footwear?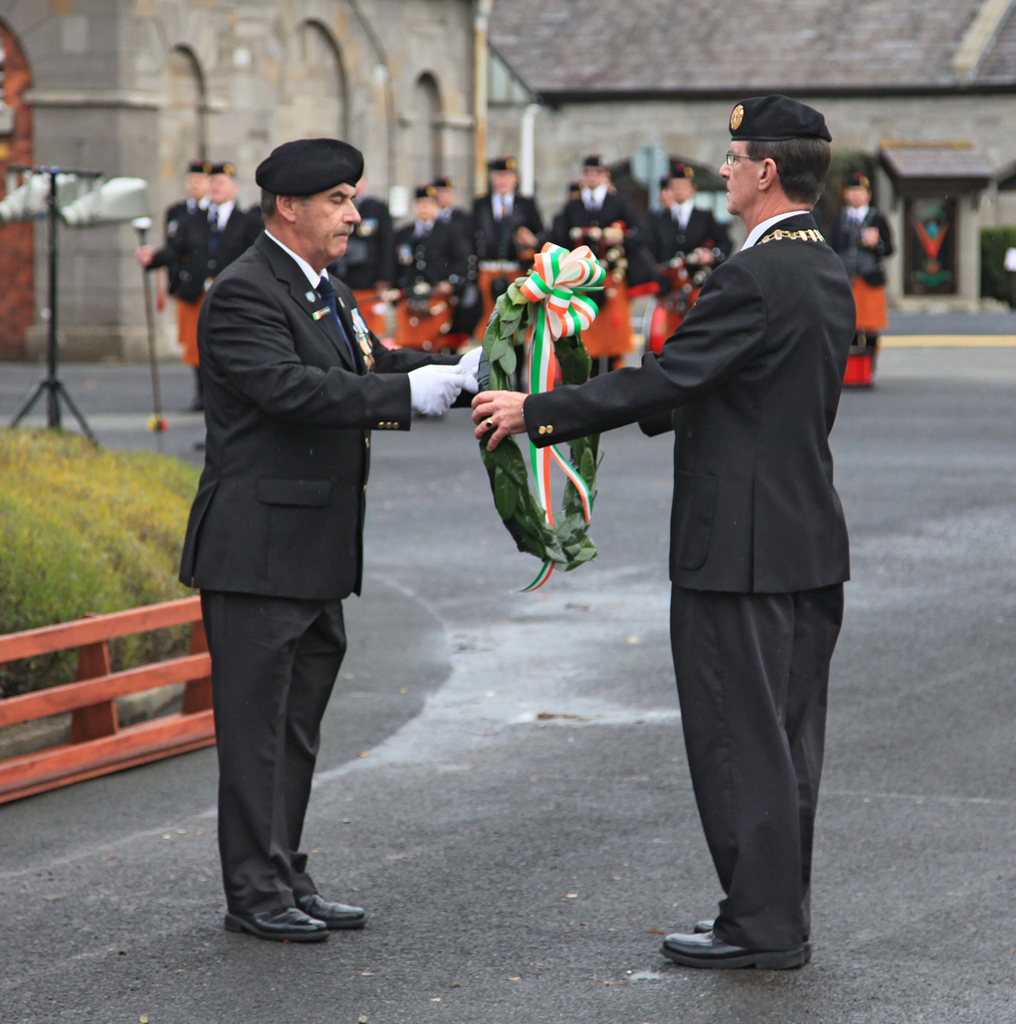
691,913,719,929
